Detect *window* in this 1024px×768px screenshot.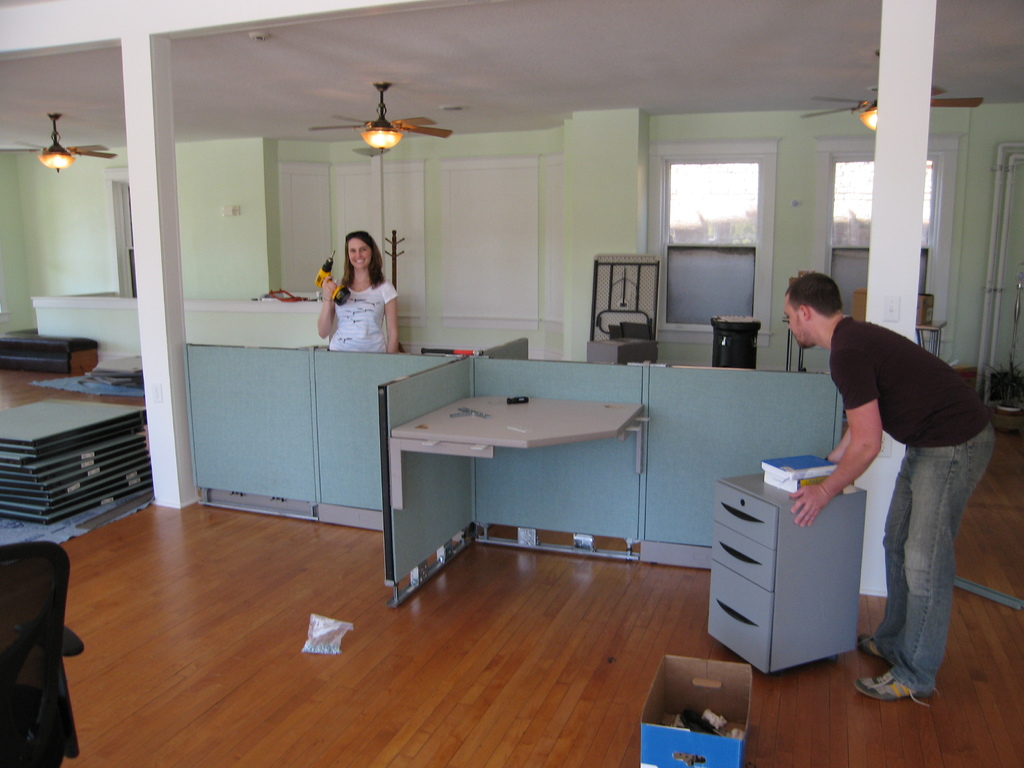
Detection: (x1=653, y1=118, x2=787, y2=303).
